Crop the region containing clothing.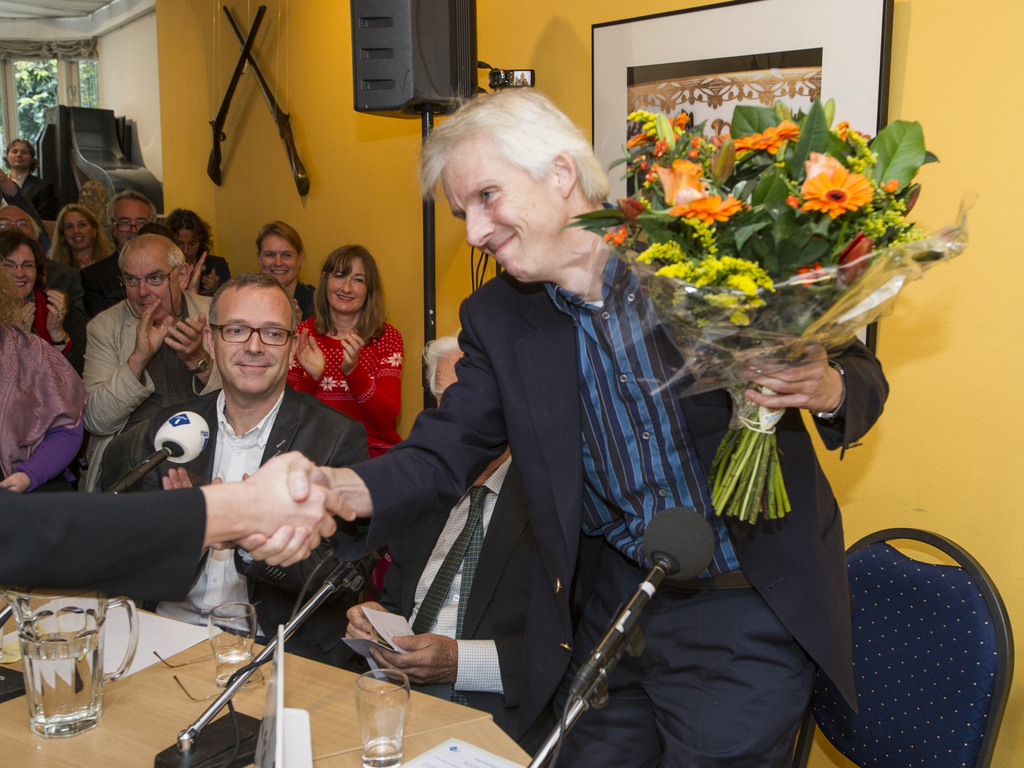
Crop region: left=360, top=451, right=538, bottom=736.
